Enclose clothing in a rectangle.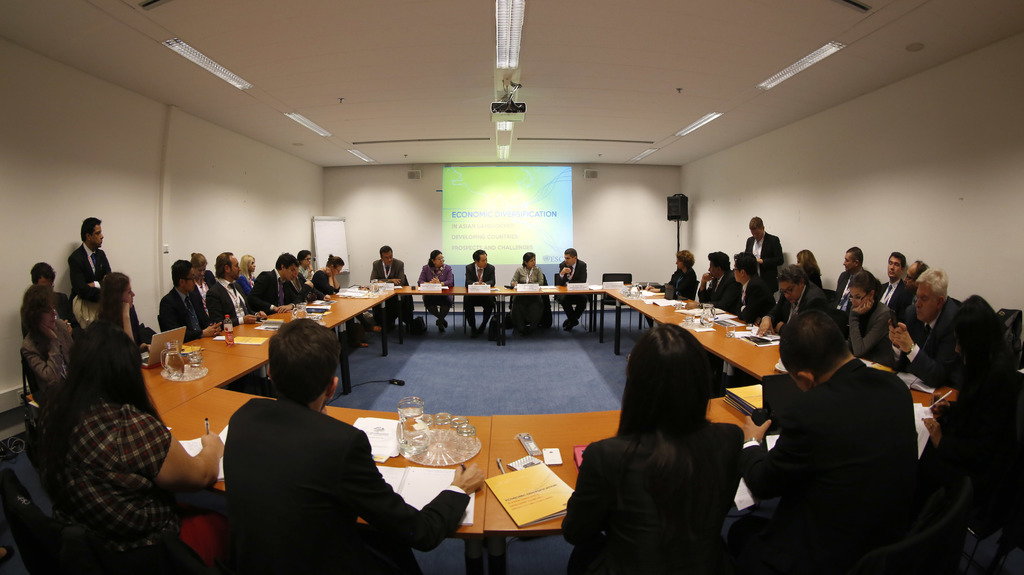
x1=282 y1=272 x2=304 y2=302.
